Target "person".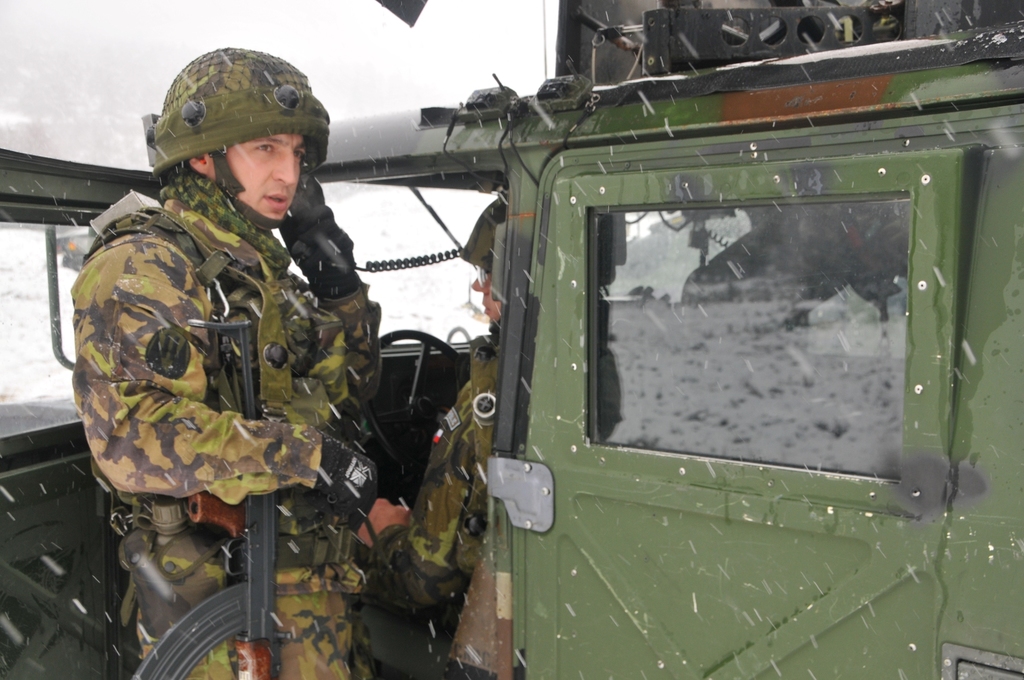
Target region: Rect(358, 194, 502, 615).
